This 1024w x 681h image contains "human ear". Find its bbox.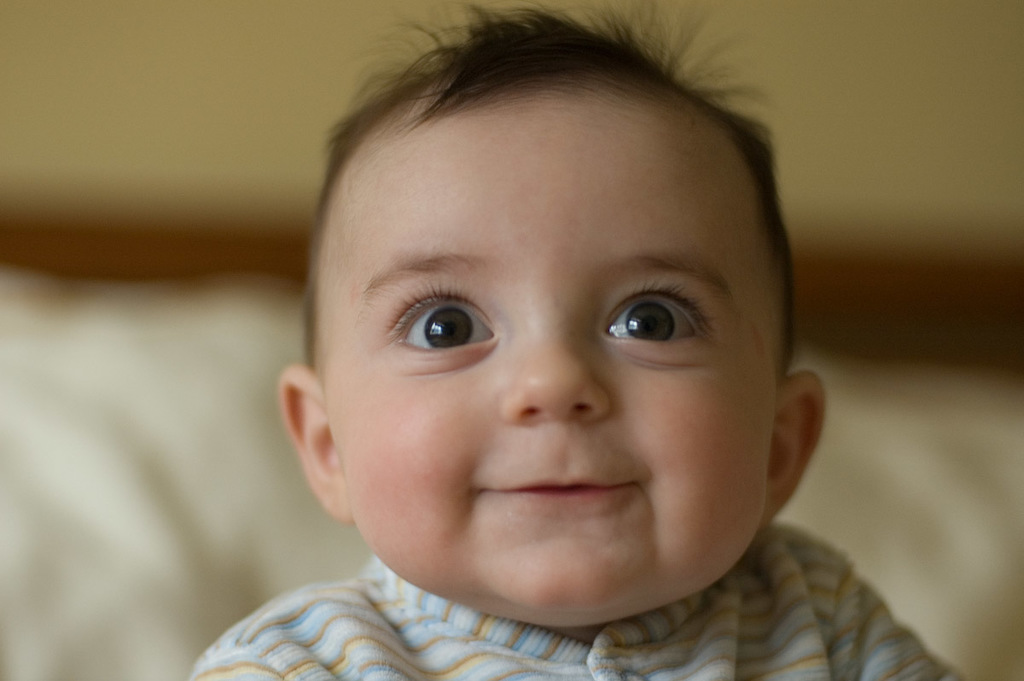
box(270, 360, 346, 524).
